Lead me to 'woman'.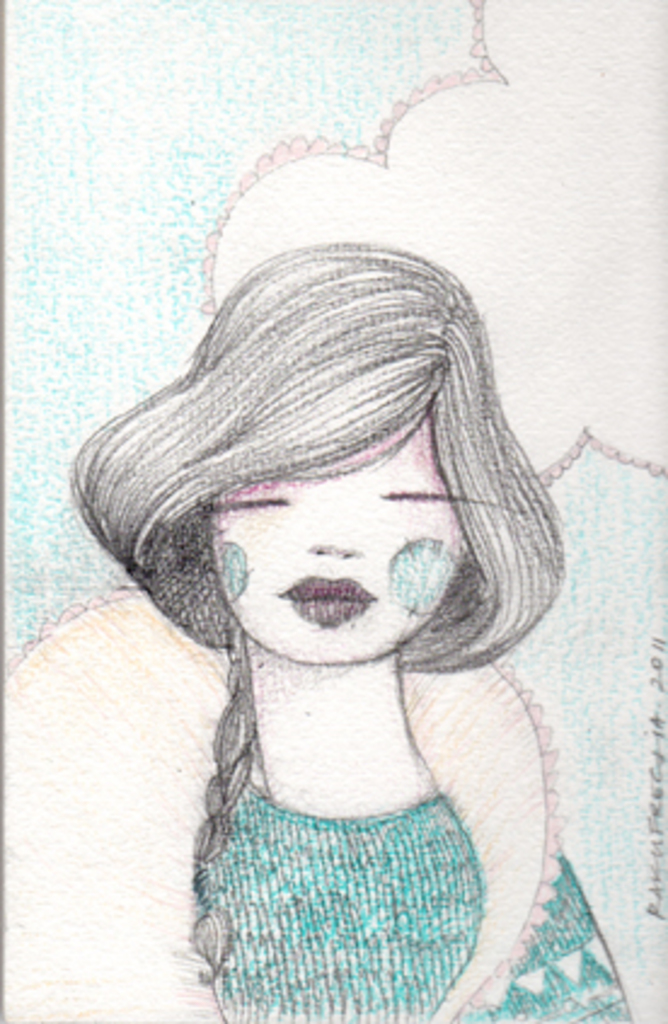
Lead to region(68, 230, 629, 1022).
